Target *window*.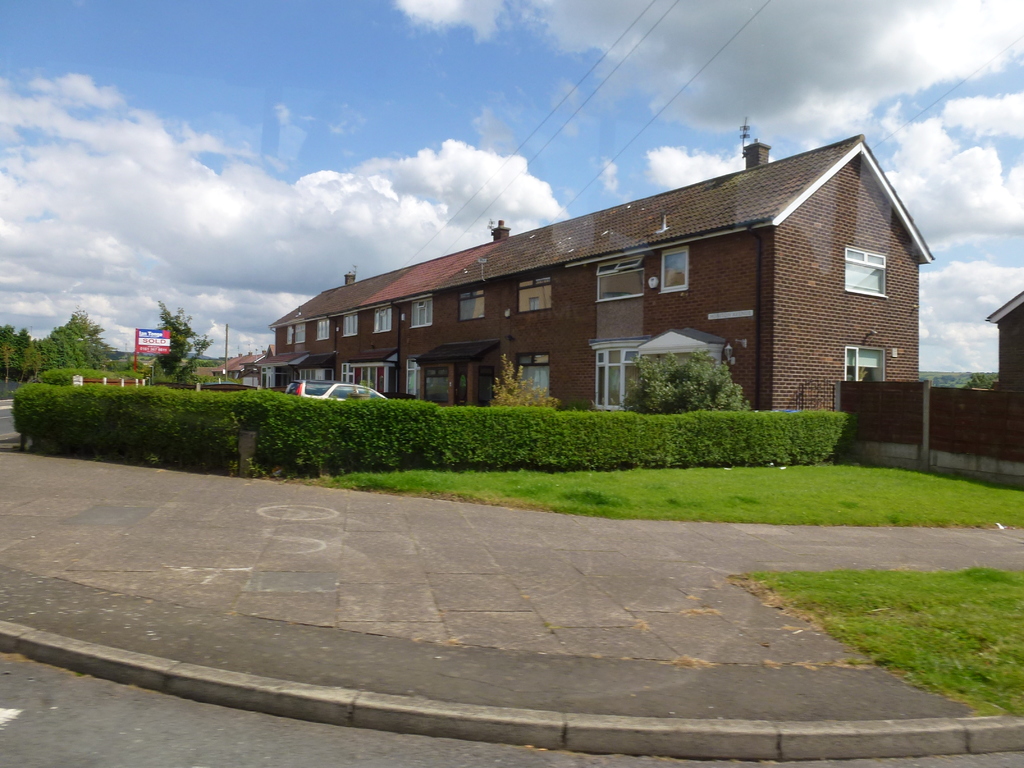
Target region: l=412, t=300, r=432, b=325.
